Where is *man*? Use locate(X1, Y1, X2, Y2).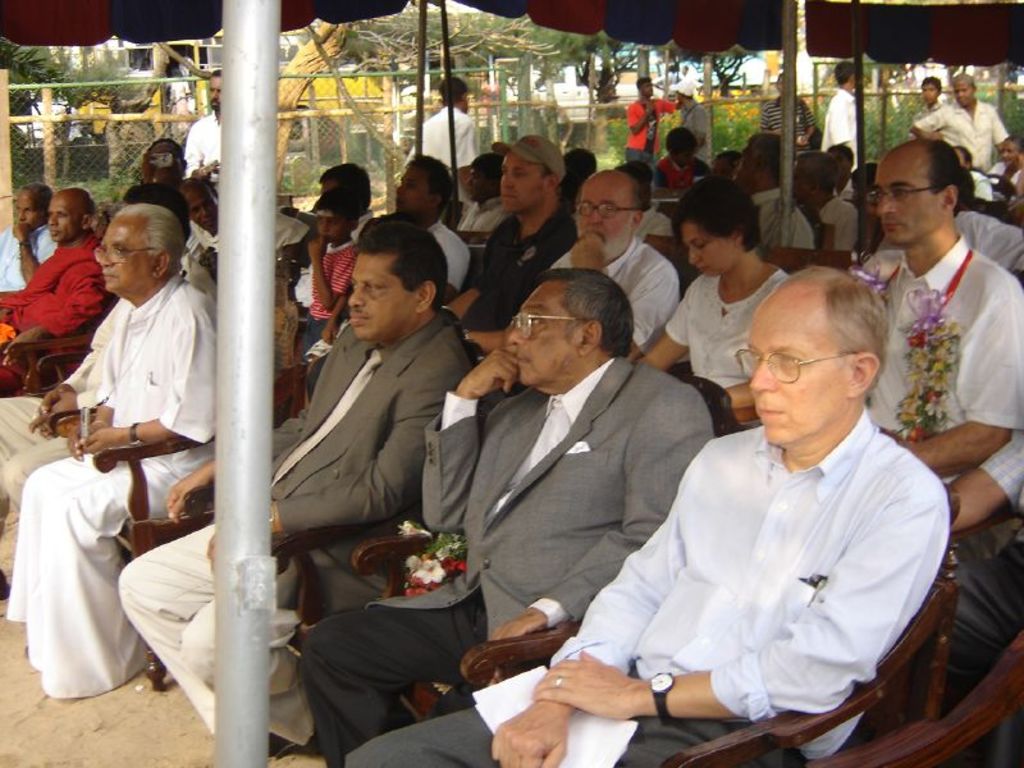
locate(0, 193, 118, 383).
